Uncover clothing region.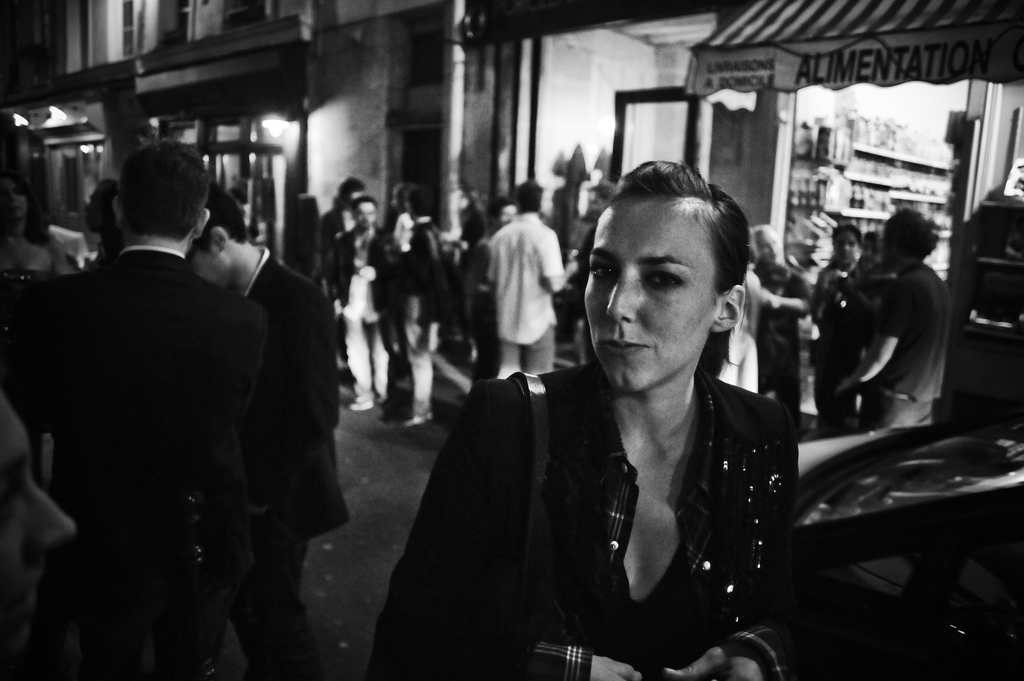
Uncovered: 751:264:814:405.
